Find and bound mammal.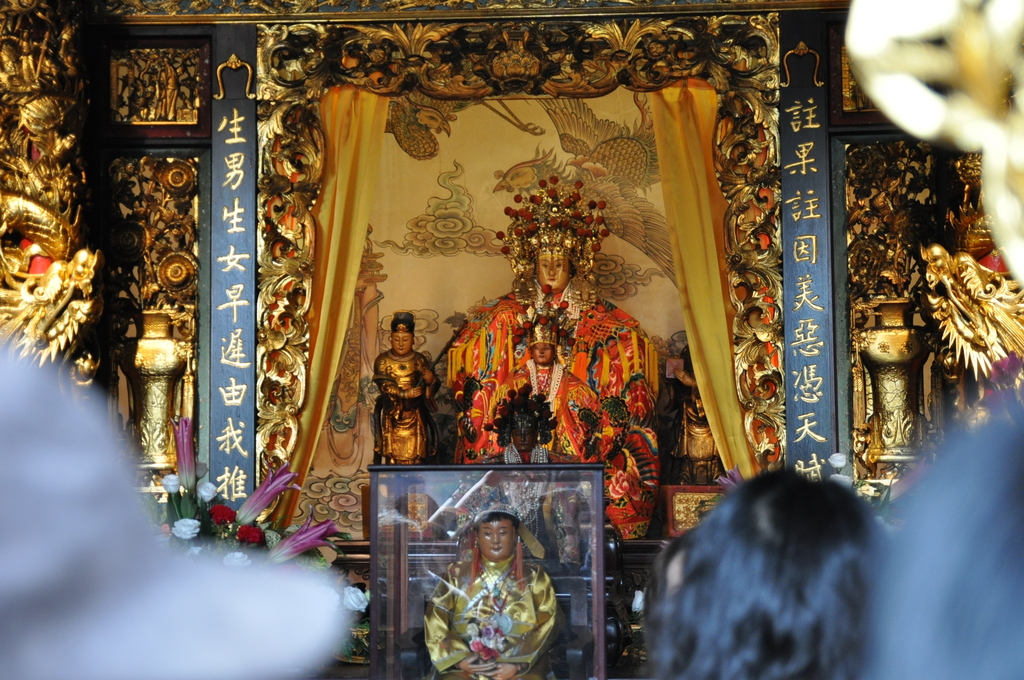
Bound: left=381, top=311, right=439, bottom=461.
